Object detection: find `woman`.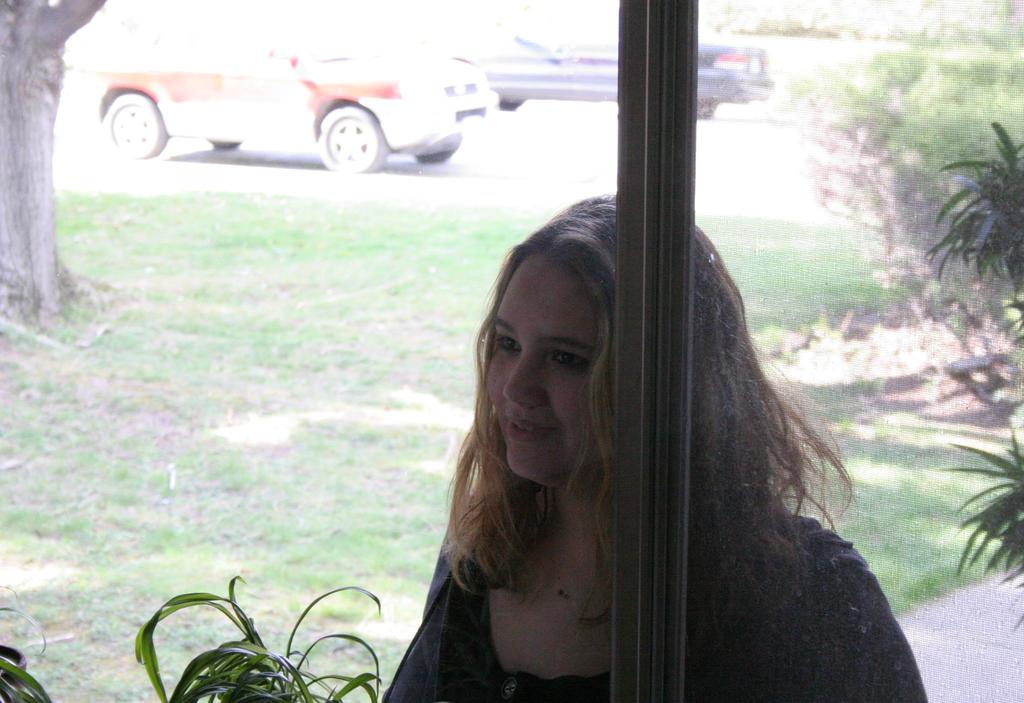
left=370, top=181, right=943, bottom=702.
